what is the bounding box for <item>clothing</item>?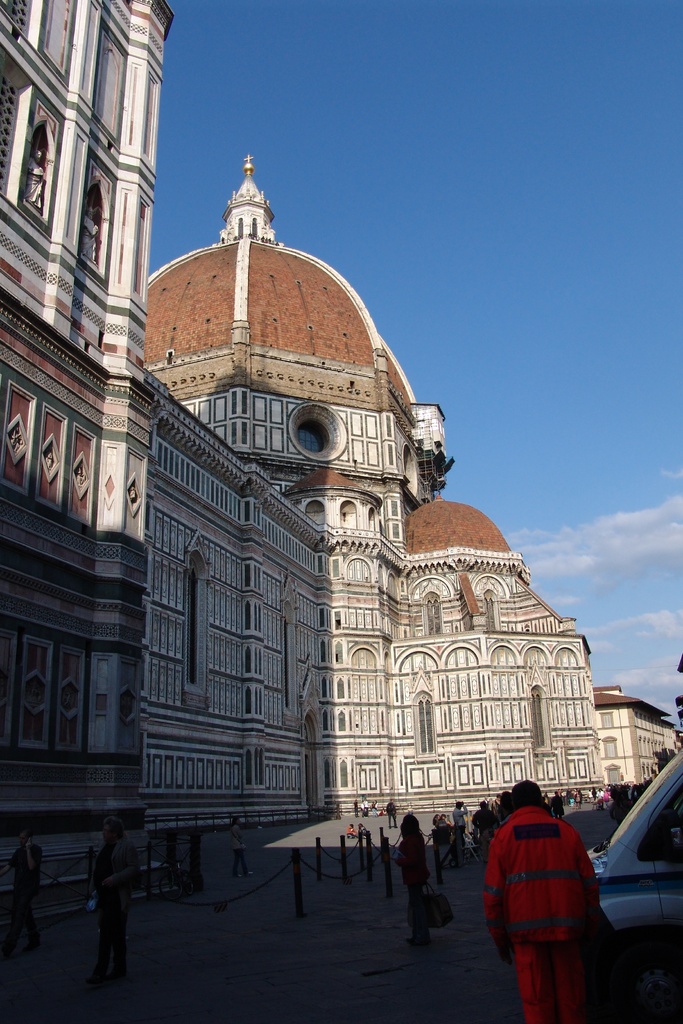
(349,829,358,837).
